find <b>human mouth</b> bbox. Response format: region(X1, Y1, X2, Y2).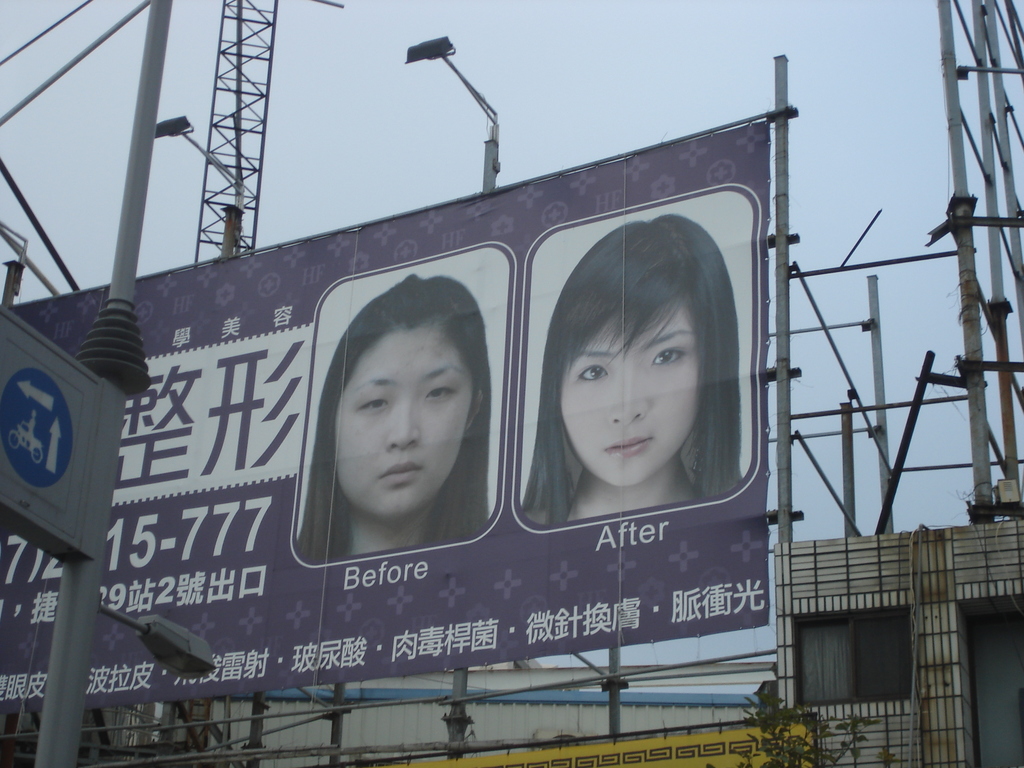
region(606, 438, 652, 456).
